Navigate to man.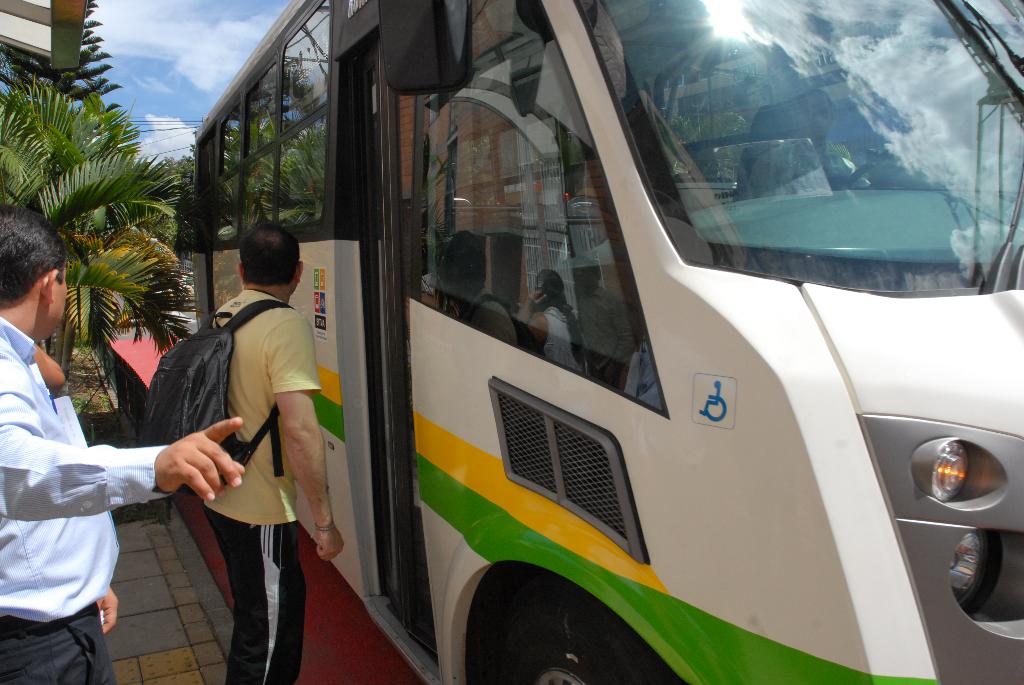
Navigation target: box=[0, 207, 244, 684].
